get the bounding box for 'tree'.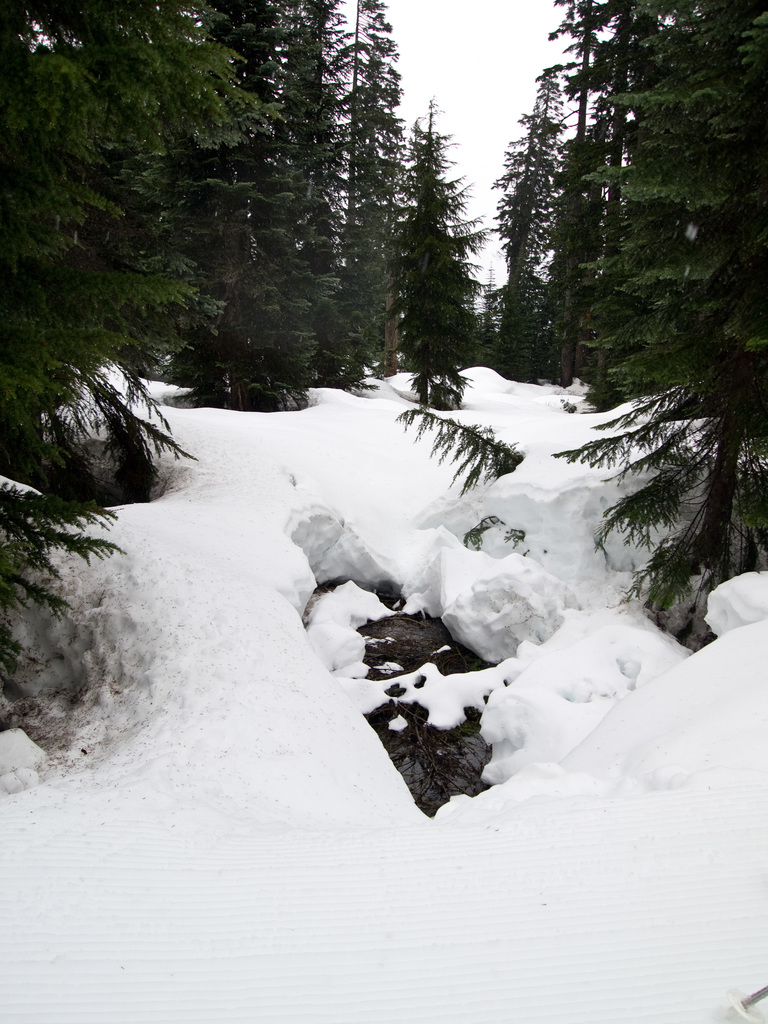
[left=367, top=132, right=497, bottom=399].
